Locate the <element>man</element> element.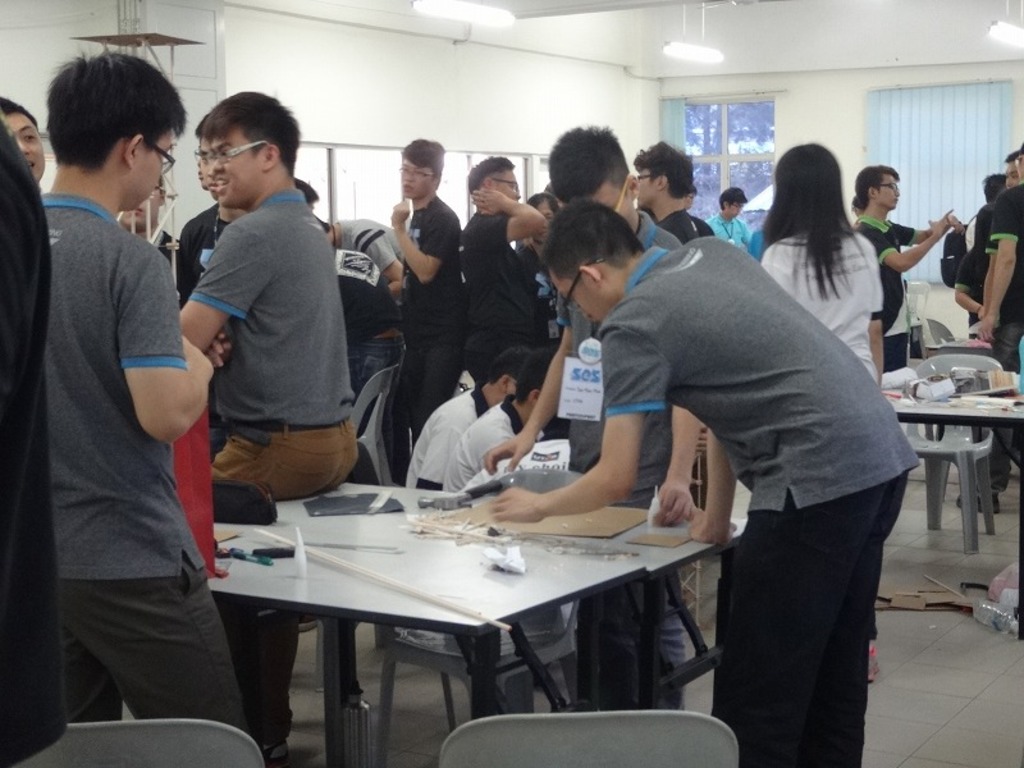
Element bbox: (0,92,45,179).
